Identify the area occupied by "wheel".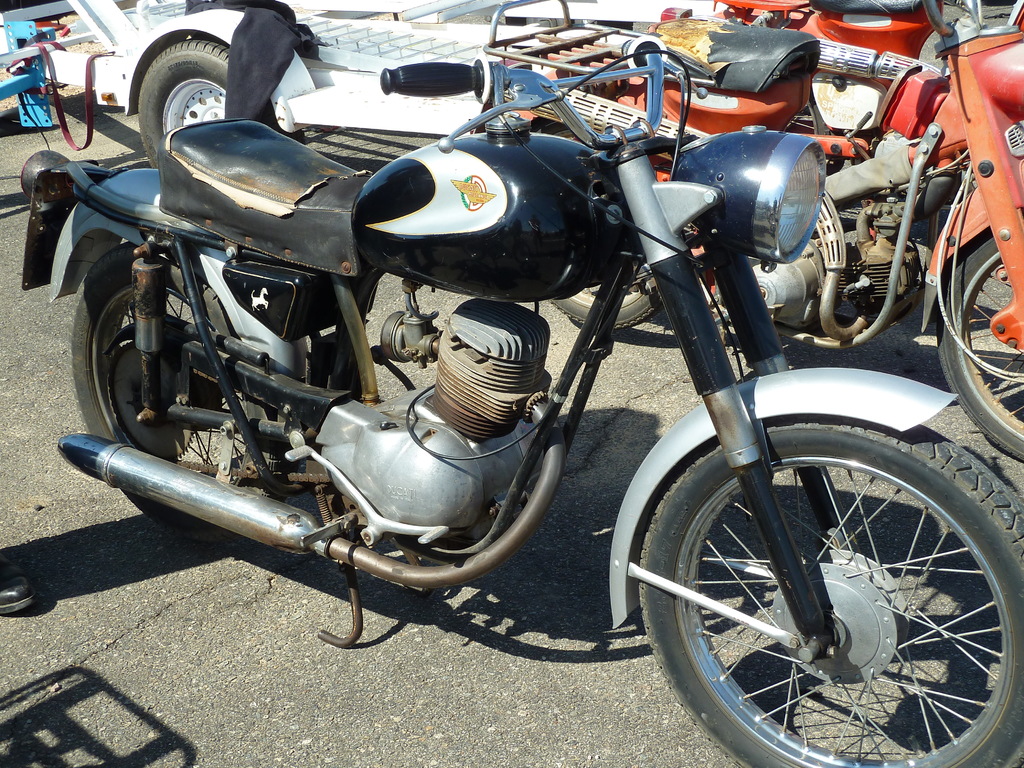
Area: 545,283,662,336.
